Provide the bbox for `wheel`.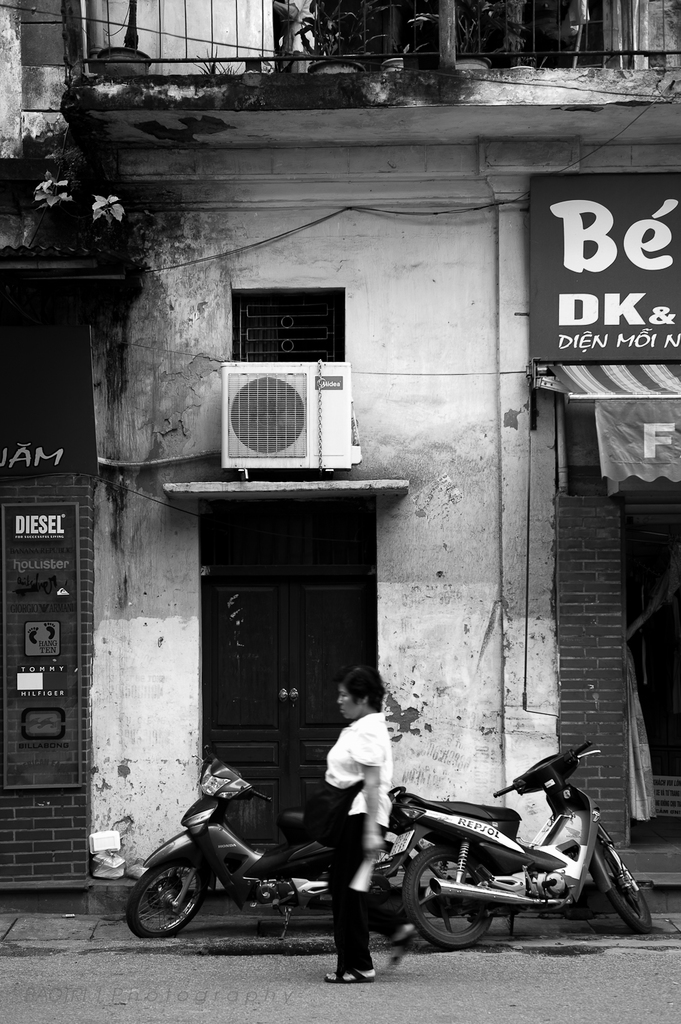
locate(401, 845, 491, 949).
